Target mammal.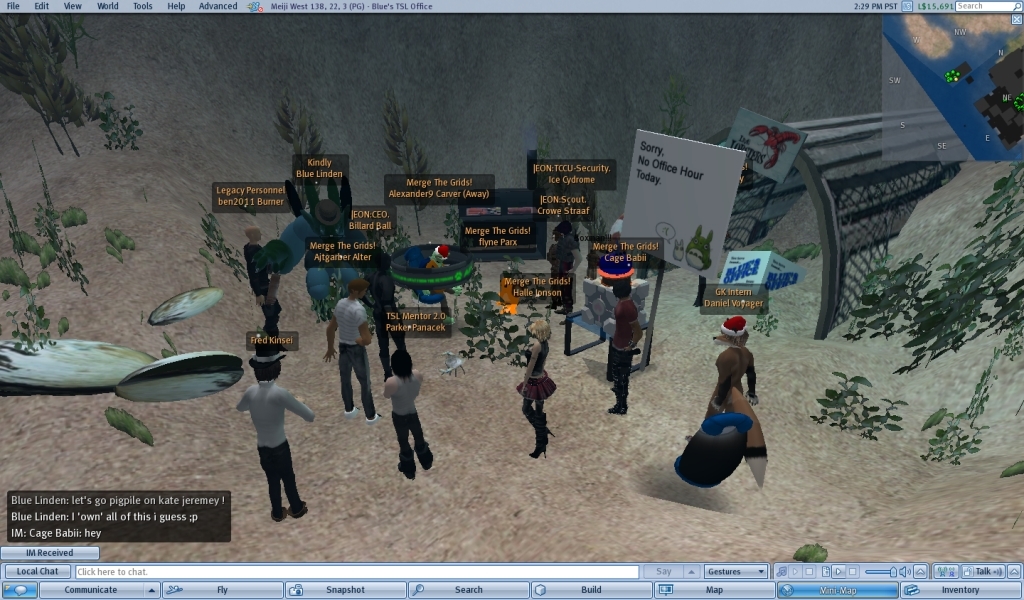
Target region: bbox=[669, 310, 767, 487].
